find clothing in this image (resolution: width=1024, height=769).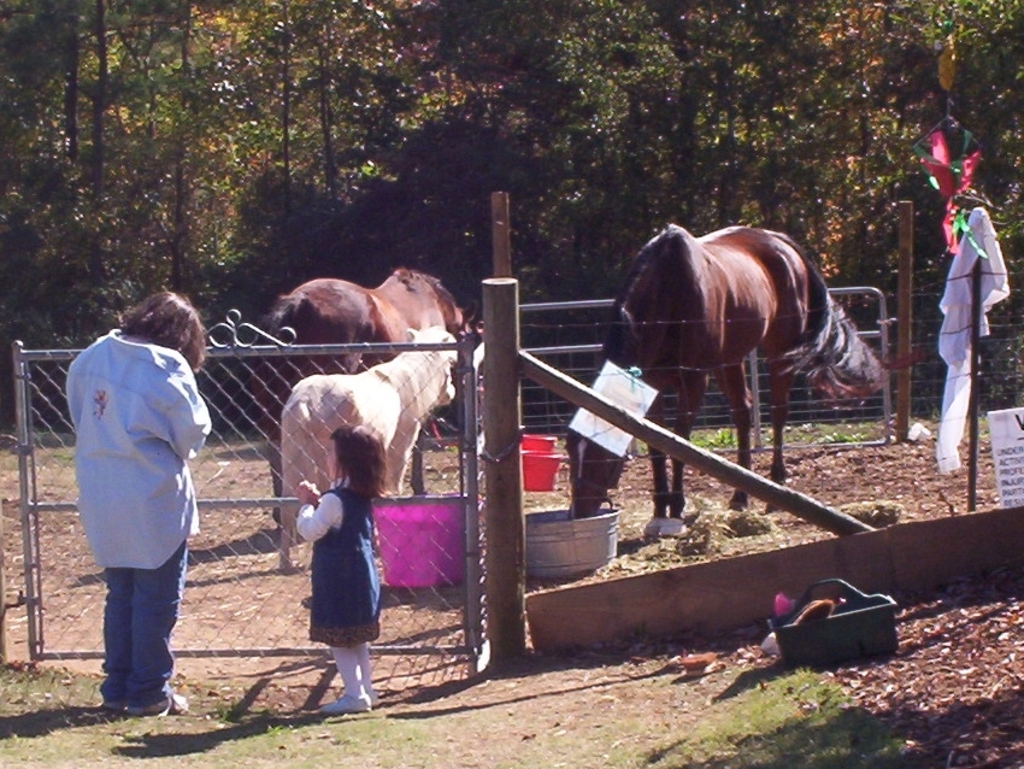
crop(281, 433, 386, 675).
